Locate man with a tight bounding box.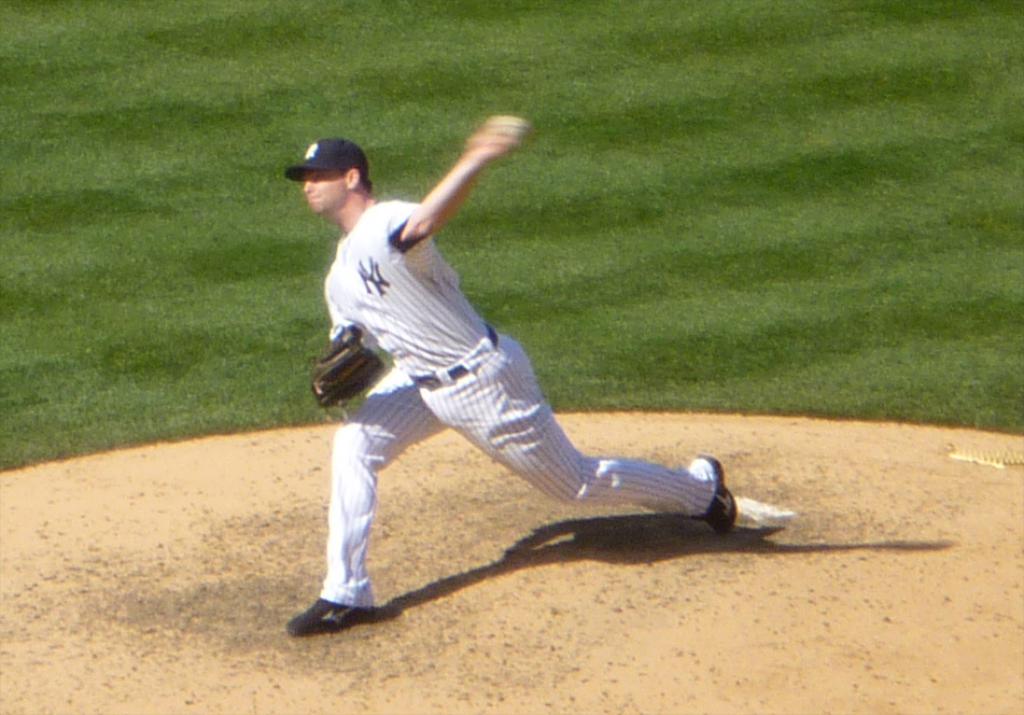
detection(230, 108, 801, 618).
